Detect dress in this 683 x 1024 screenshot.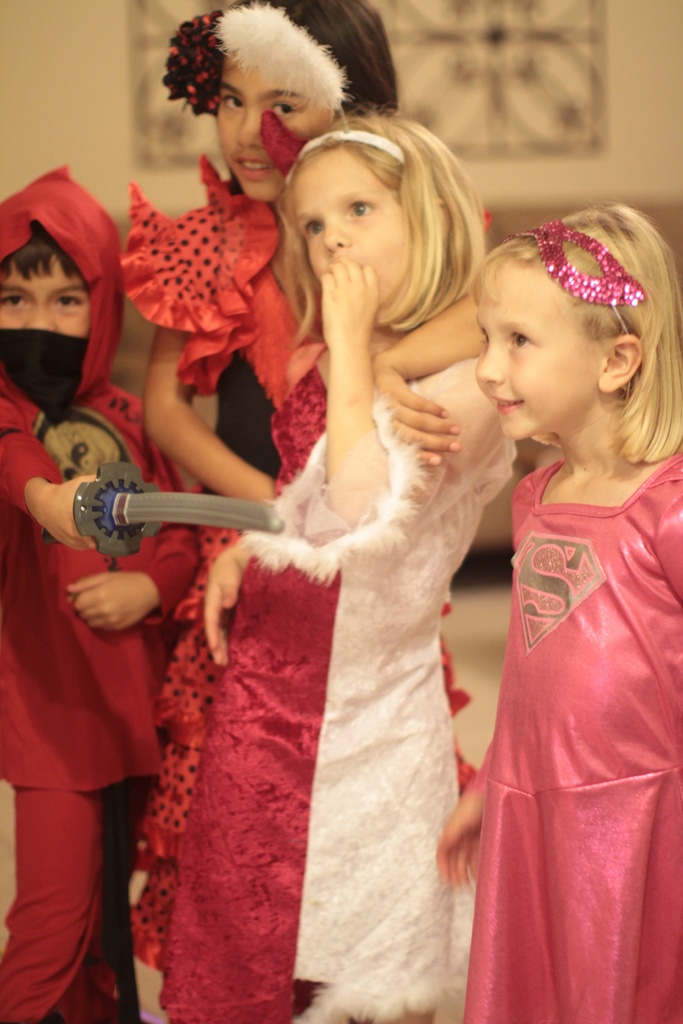
Detection: <box>154,353,477,1021</box>.
